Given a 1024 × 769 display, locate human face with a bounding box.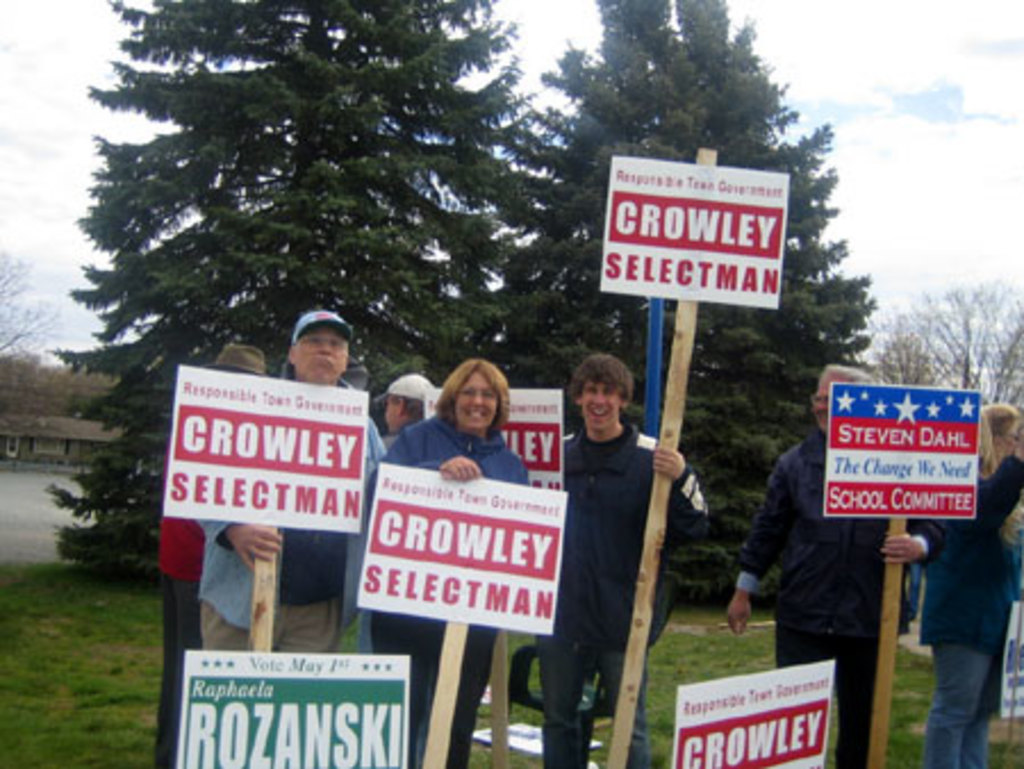
Located: BBox(375, 387, 398, 435).
